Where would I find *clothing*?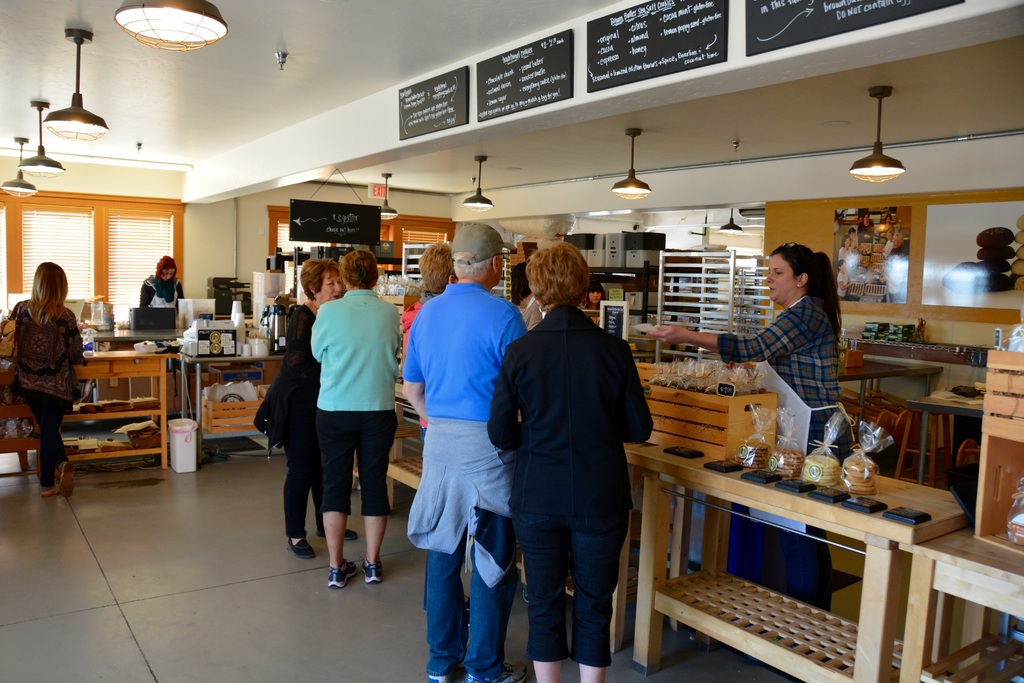
At (left=140, top=270, right=189, bottom=310).
